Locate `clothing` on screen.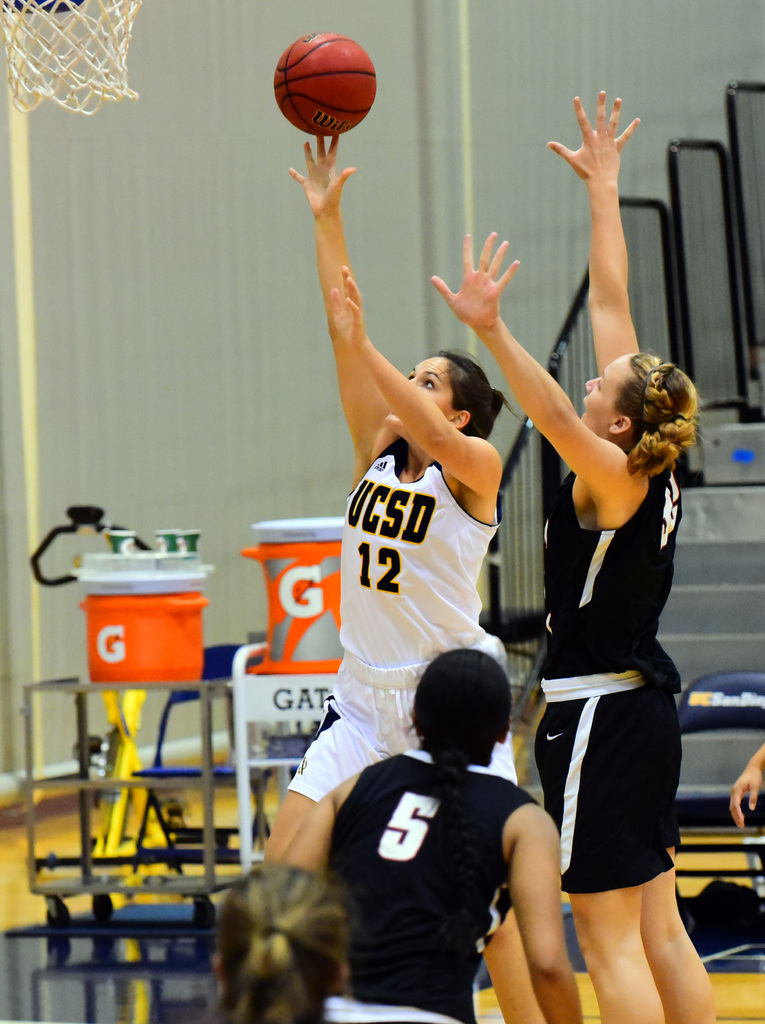
On screen at l=326, t=675, r=559, b=1001.
